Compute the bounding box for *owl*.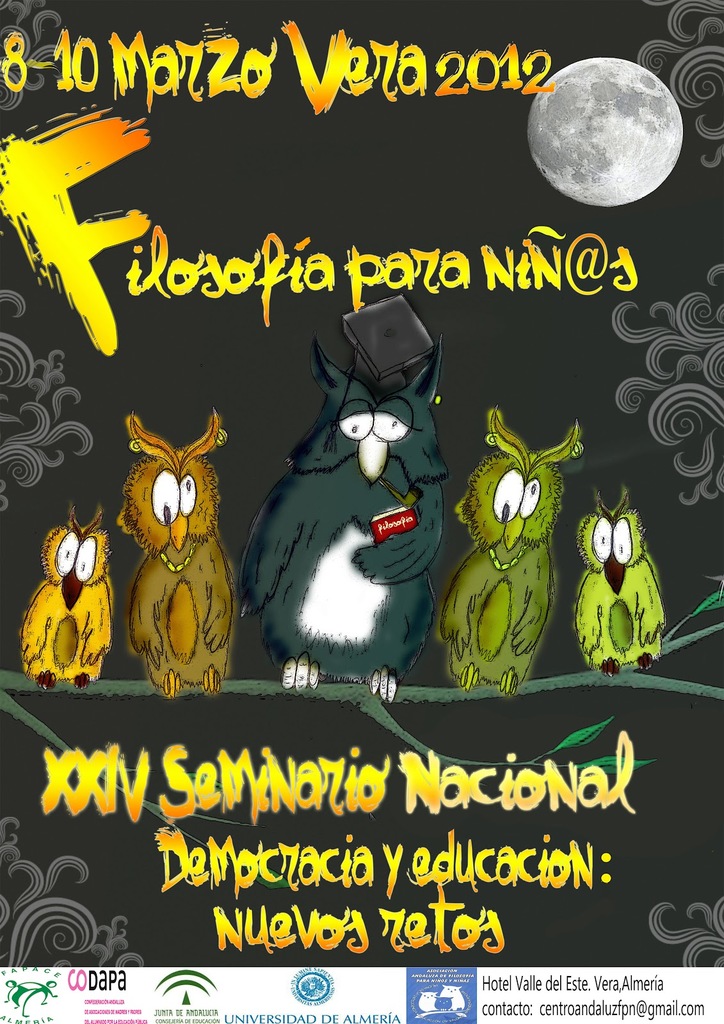
x1=15 y1=503 x2=113 y2=696.
